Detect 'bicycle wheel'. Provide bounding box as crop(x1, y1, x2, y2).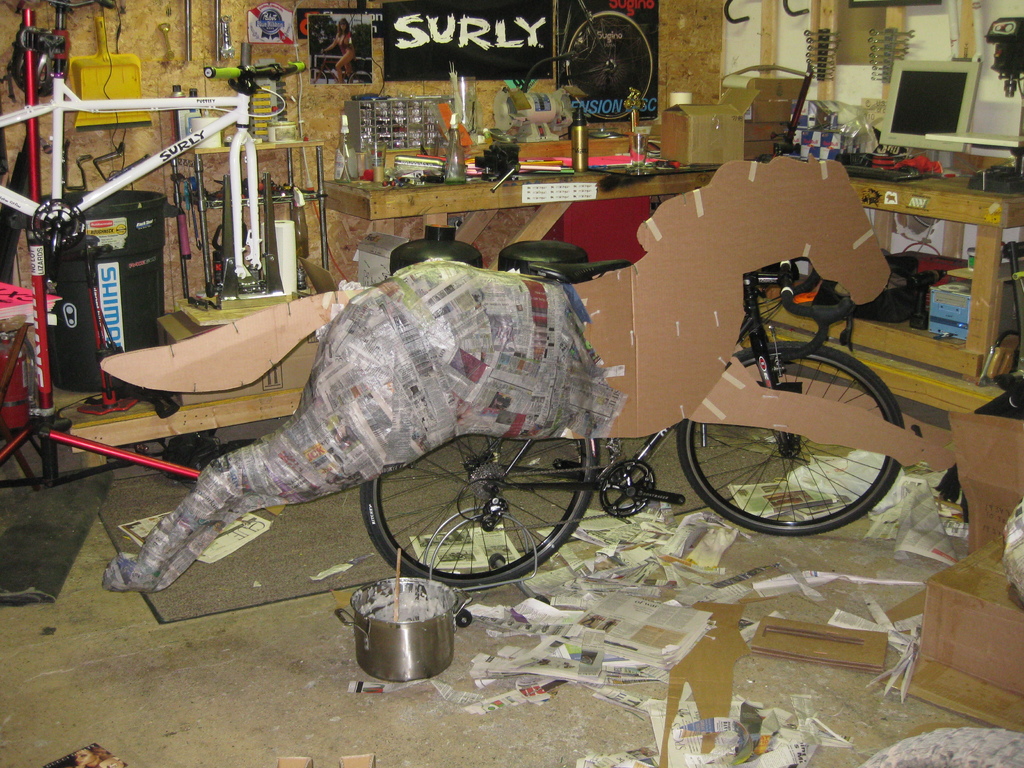
crop(675, 342, 908, 536).
